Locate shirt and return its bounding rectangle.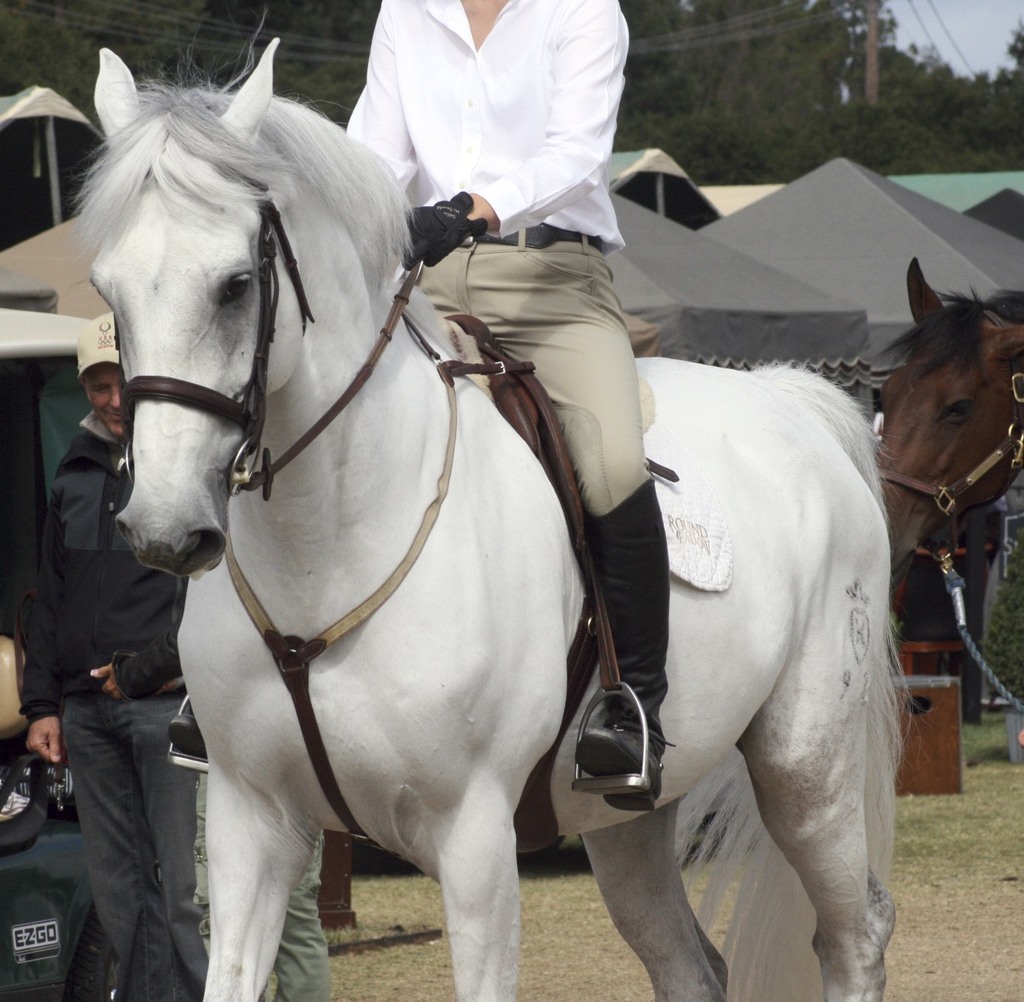
346, 0, 626, 260.
